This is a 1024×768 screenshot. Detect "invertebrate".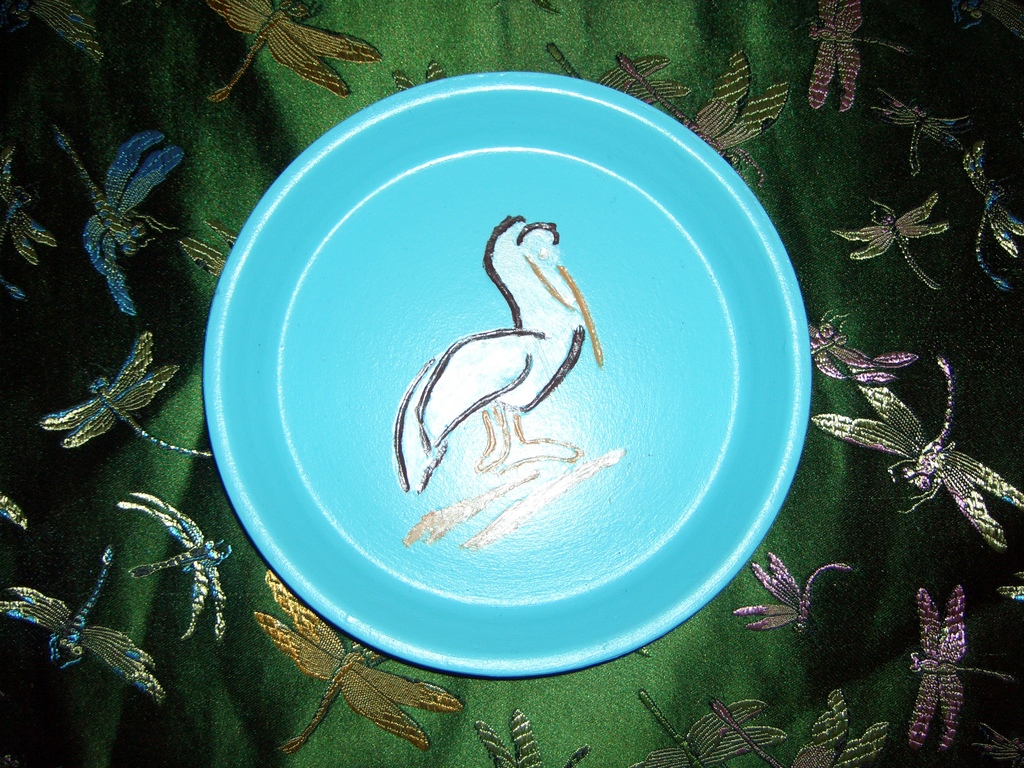
[619,44,788,187].
